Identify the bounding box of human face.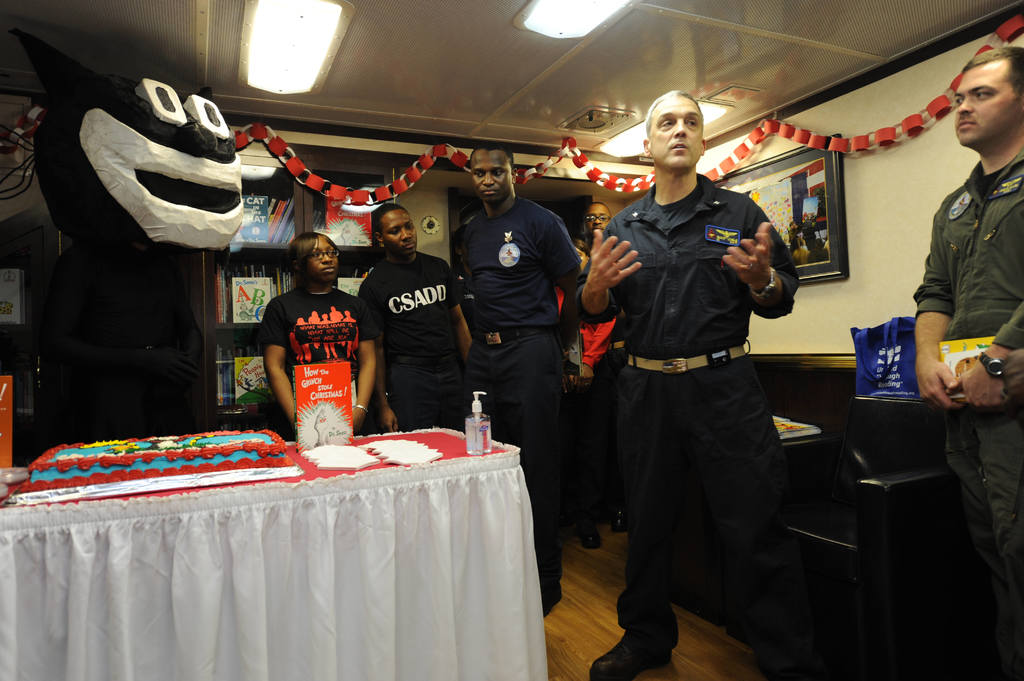
(588,206,610,230).
